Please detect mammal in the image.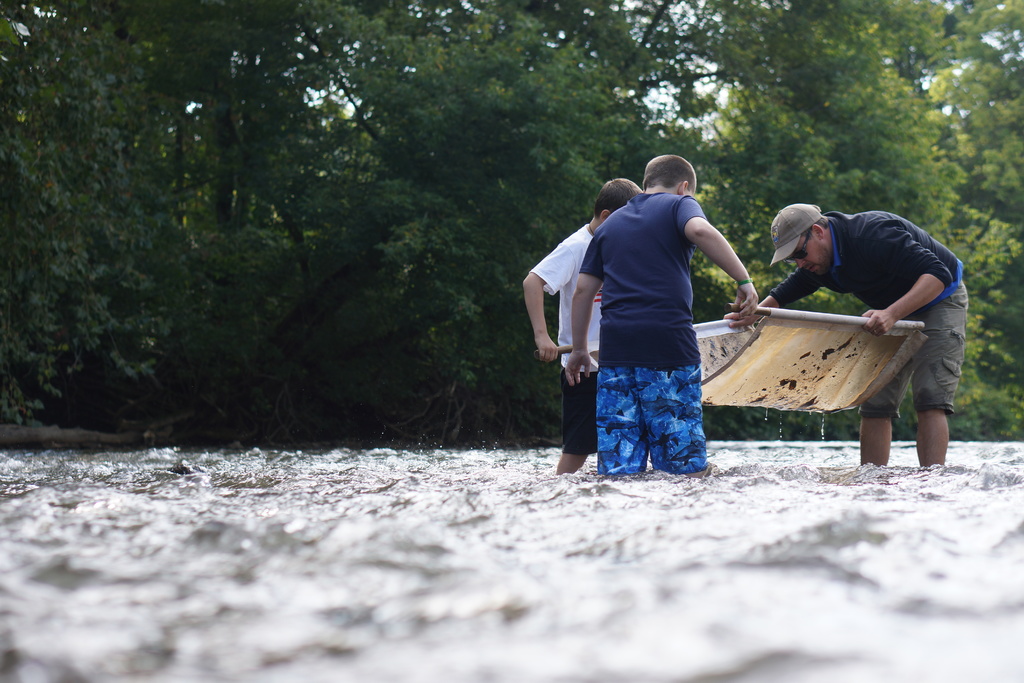
726 202 964 465.
